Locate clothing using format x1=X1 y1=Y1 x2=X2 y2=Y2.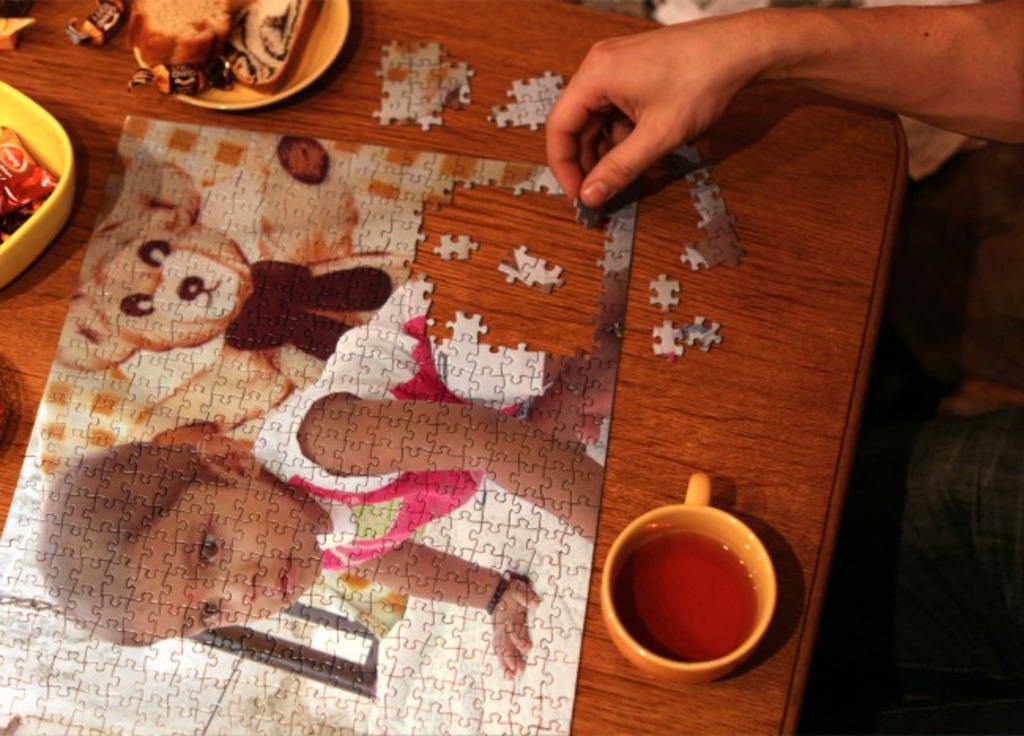
x1=250 y1=273 x2=547 y2=571.
